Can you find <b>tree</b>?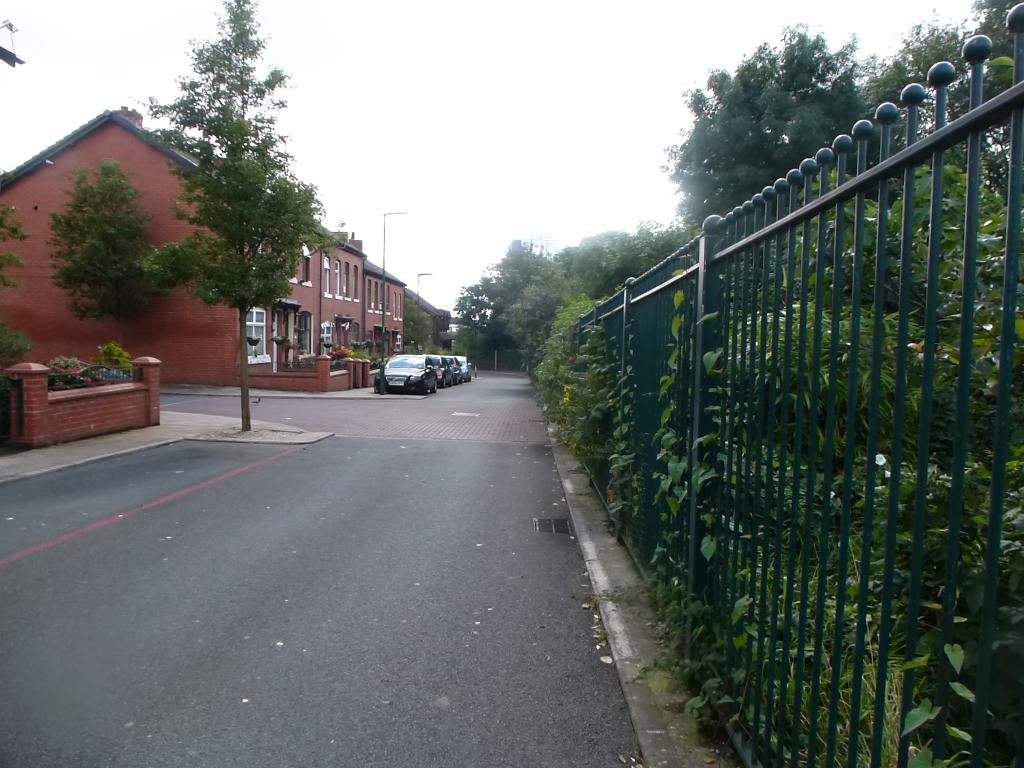
Yes, bounding box: [741,145,1019,570].
